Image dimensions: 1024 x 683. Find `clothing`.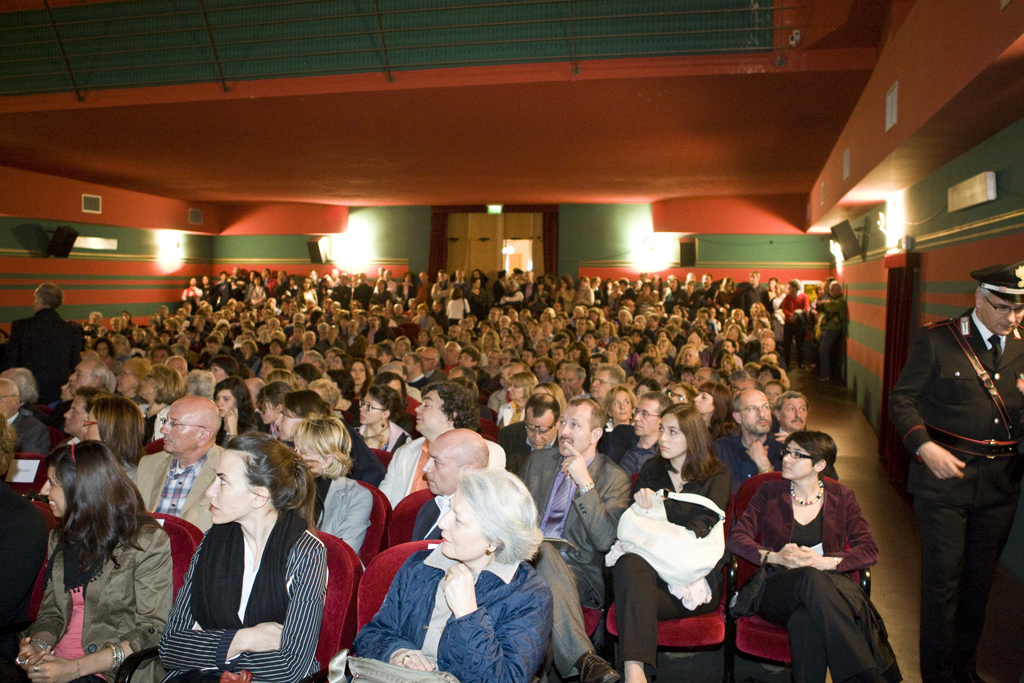
[left=725, top=477, right=892, bottom=682].
